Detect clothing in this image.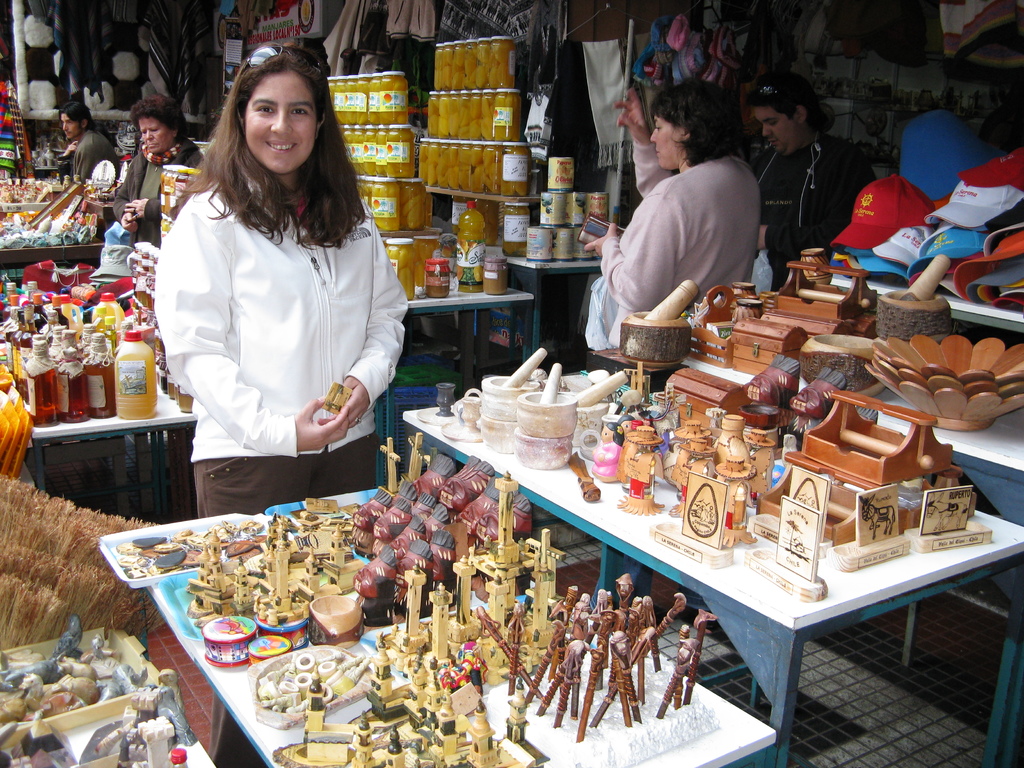
Detection: left=746, top=131, right=874, bottom=273.
